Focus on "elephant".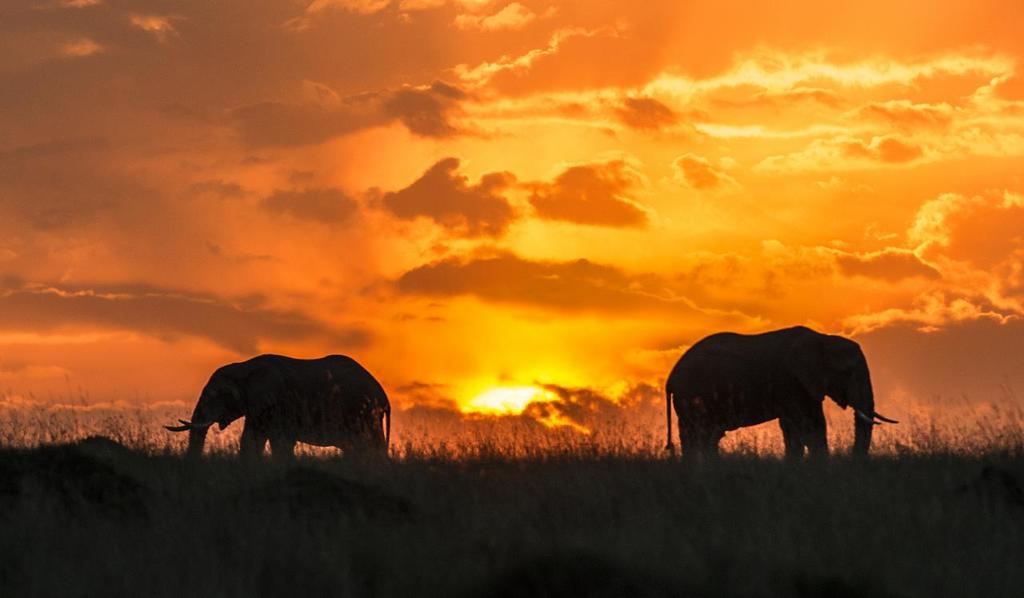
Focused at (x1=674, y1=318, x2=891, y2=468).
